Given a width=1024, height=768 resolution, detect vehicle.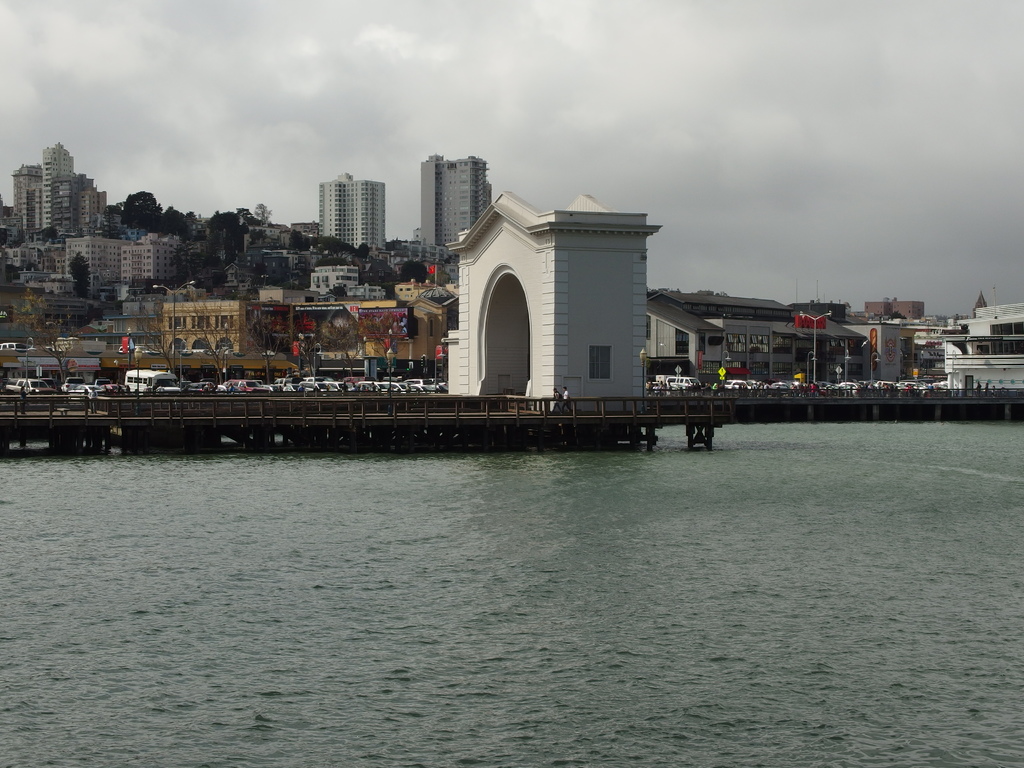
x1=126 y1=367 x2=183 y2=396.
